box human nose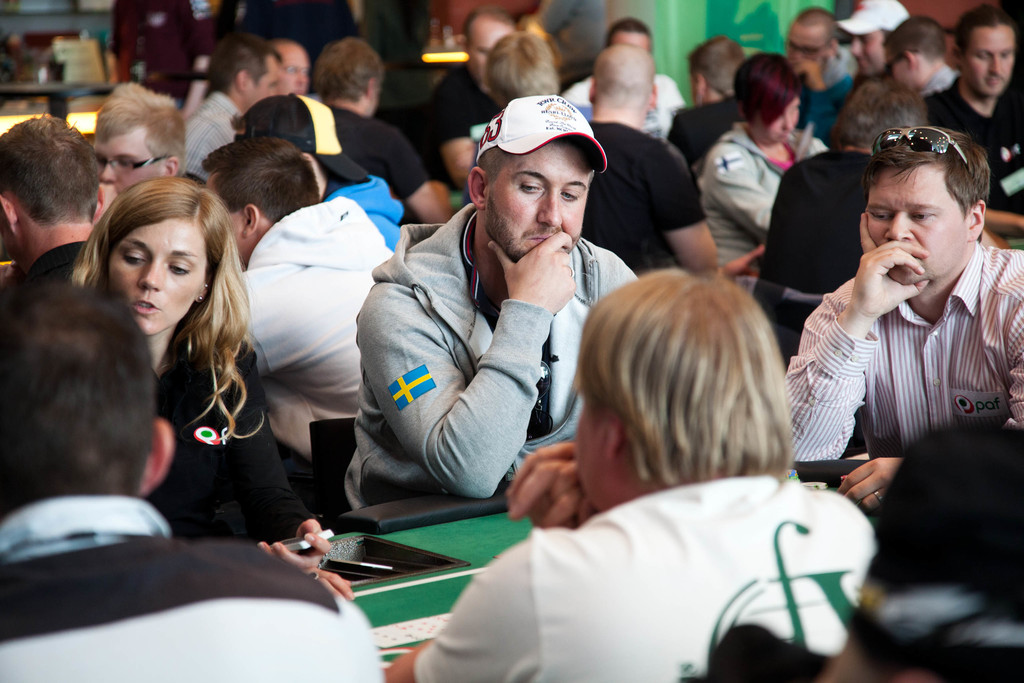
<box>781,115,792,131</box>
